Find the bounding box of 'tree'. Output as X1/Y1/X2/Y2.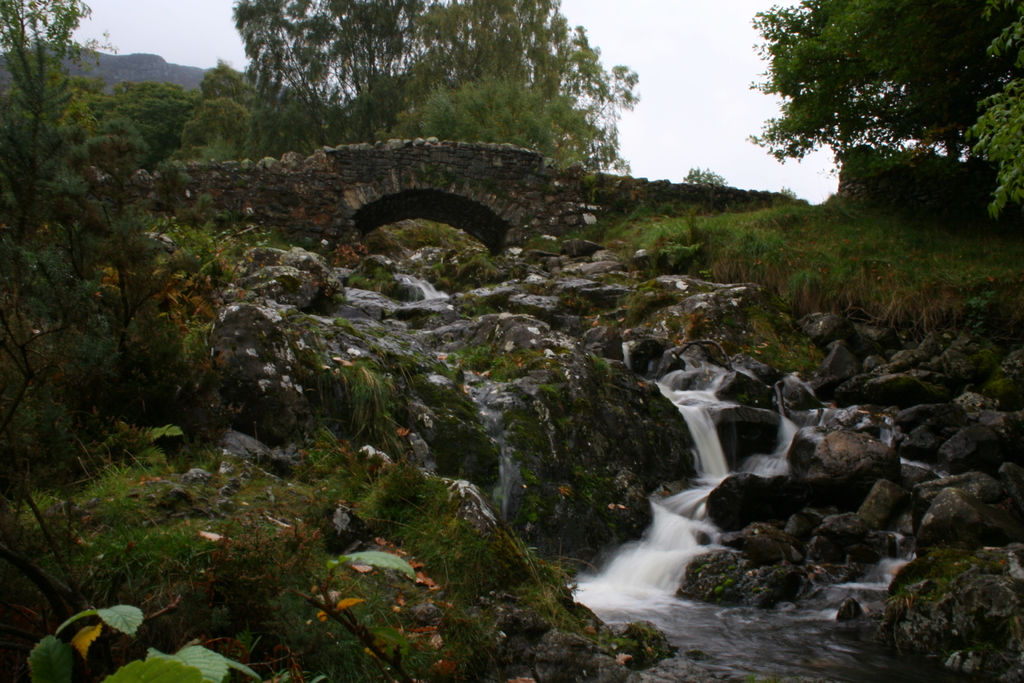
111/68/191/172.
